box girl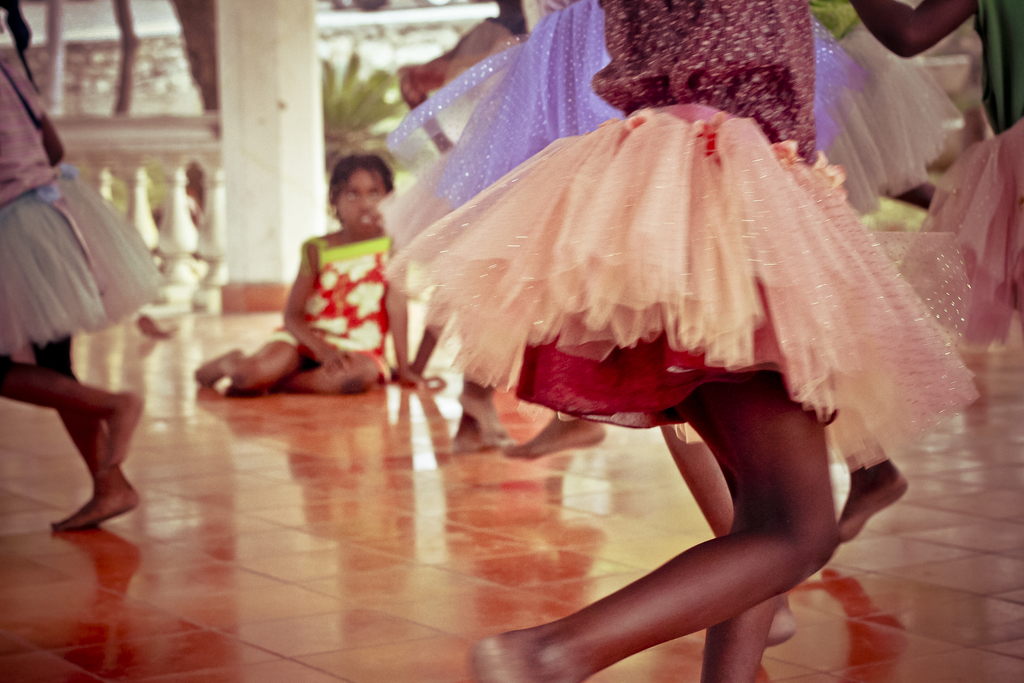
l=0, t=0, r=166, b=531
